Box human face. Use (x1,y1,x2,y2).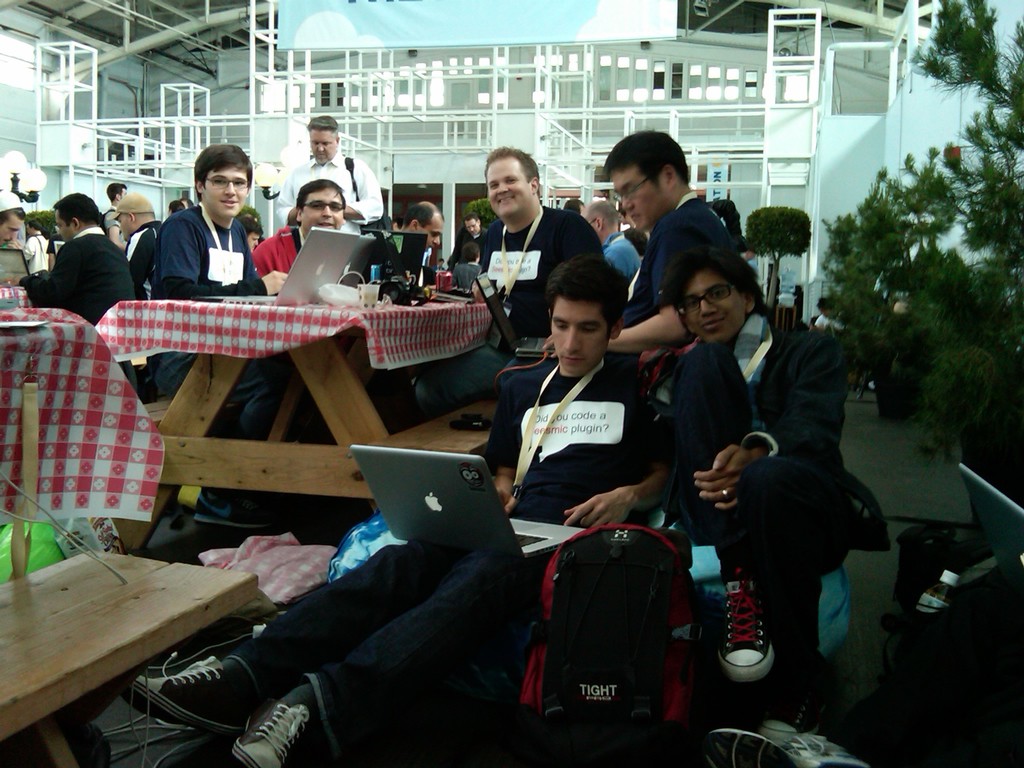
(203,164,244,220).
